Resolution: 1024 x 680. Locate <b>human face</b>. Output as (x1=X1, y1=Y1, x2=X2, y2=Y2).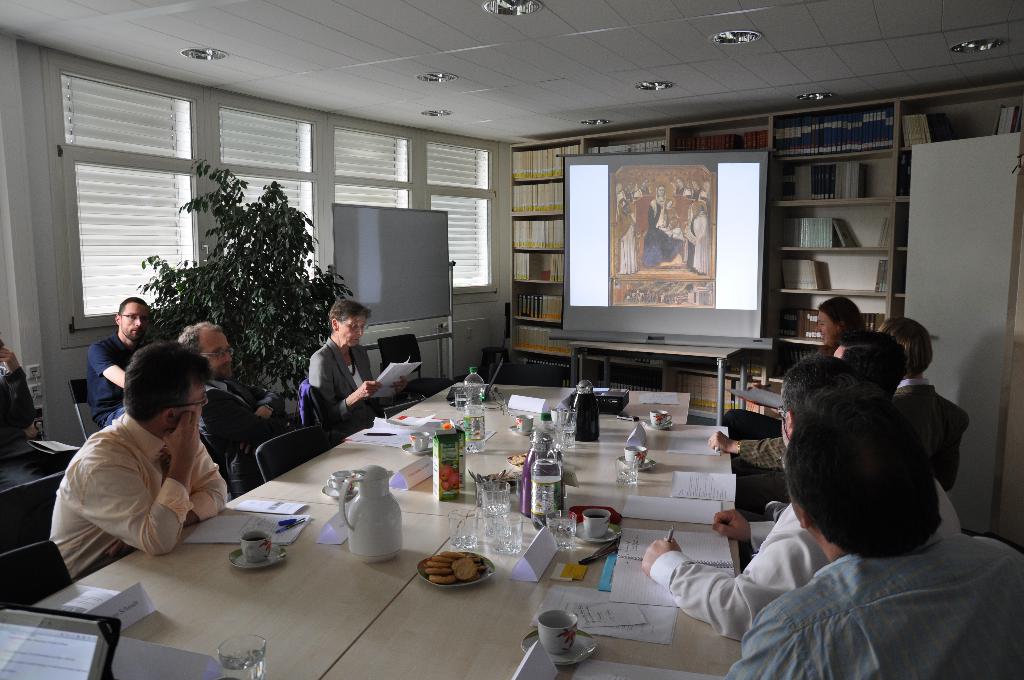
(x1=811, y1=311, x2=838, y2=345).
